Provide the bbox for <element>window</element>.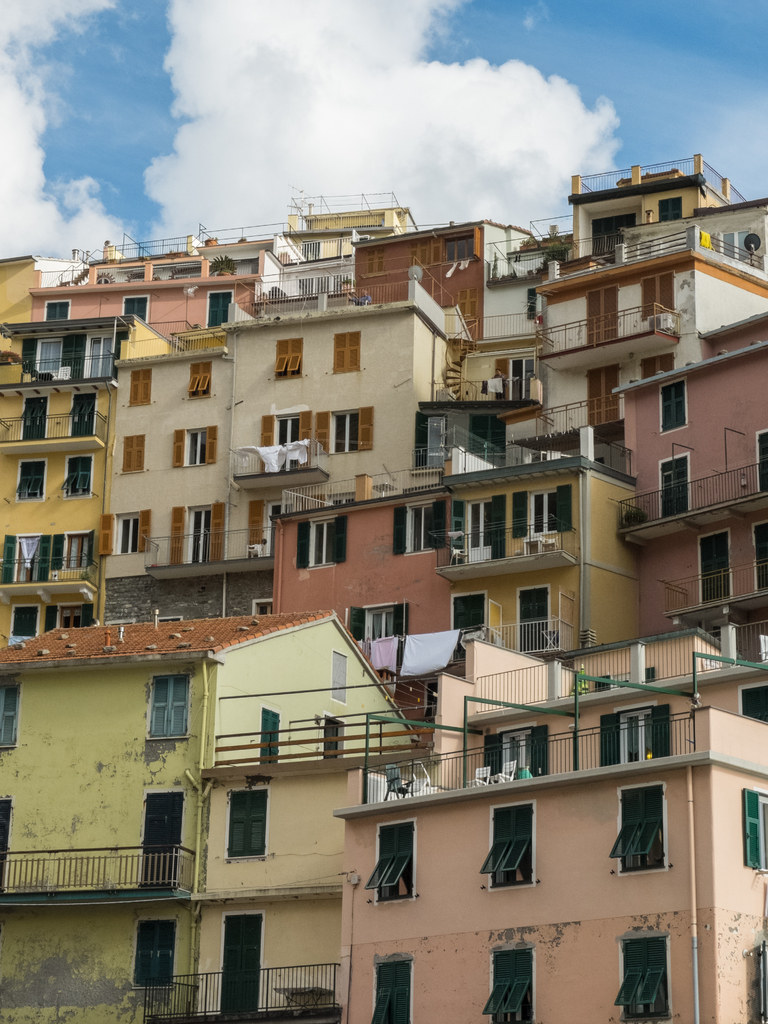
pyautogui.locateOnScreen(174, 424, 216, 467).
